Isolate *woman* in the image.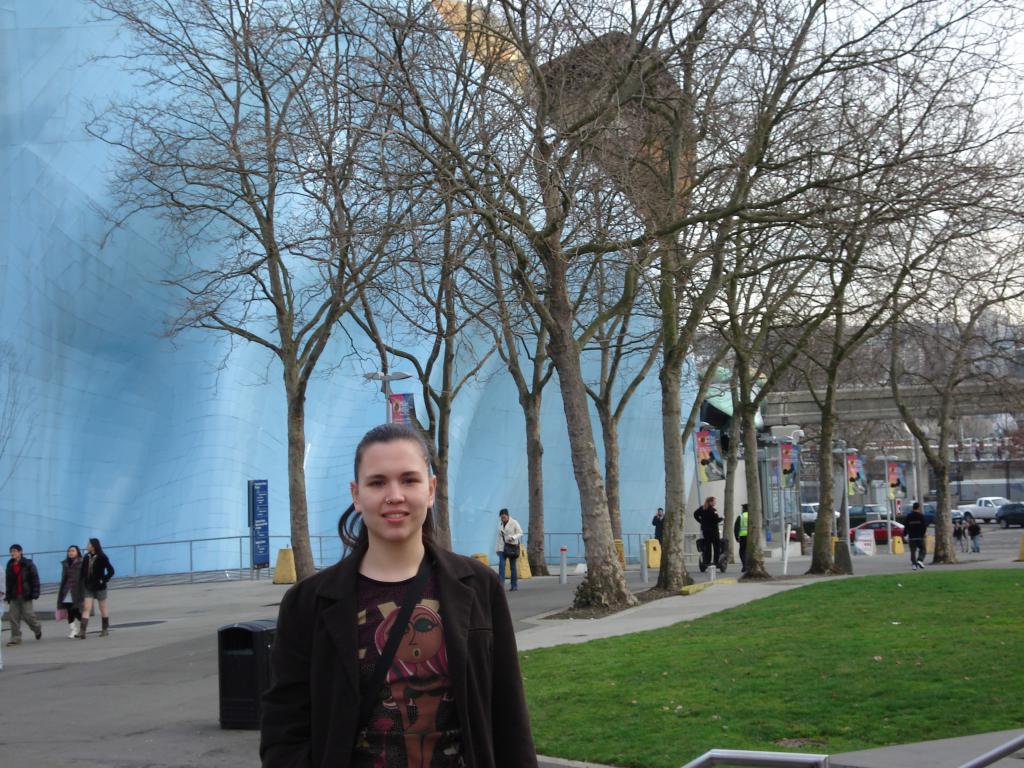
Isolated region: <bbox>253, 419, 531, 767</bbox>.
